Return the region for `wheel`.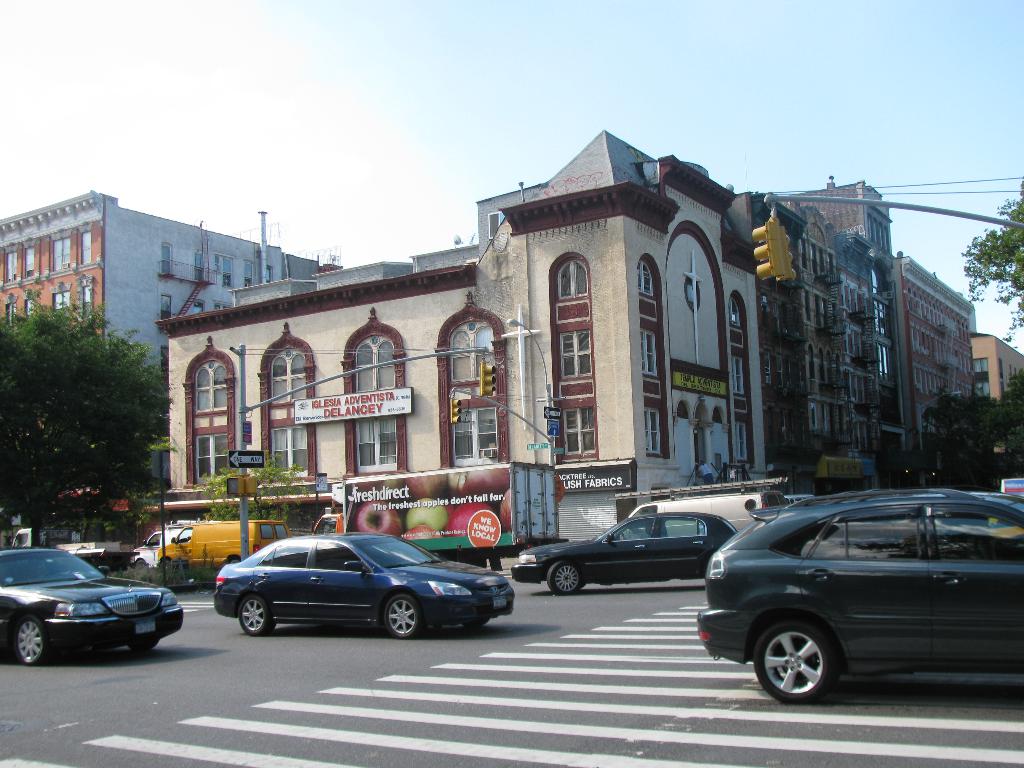
[left=237, top=595, right=276, bottom=637].
